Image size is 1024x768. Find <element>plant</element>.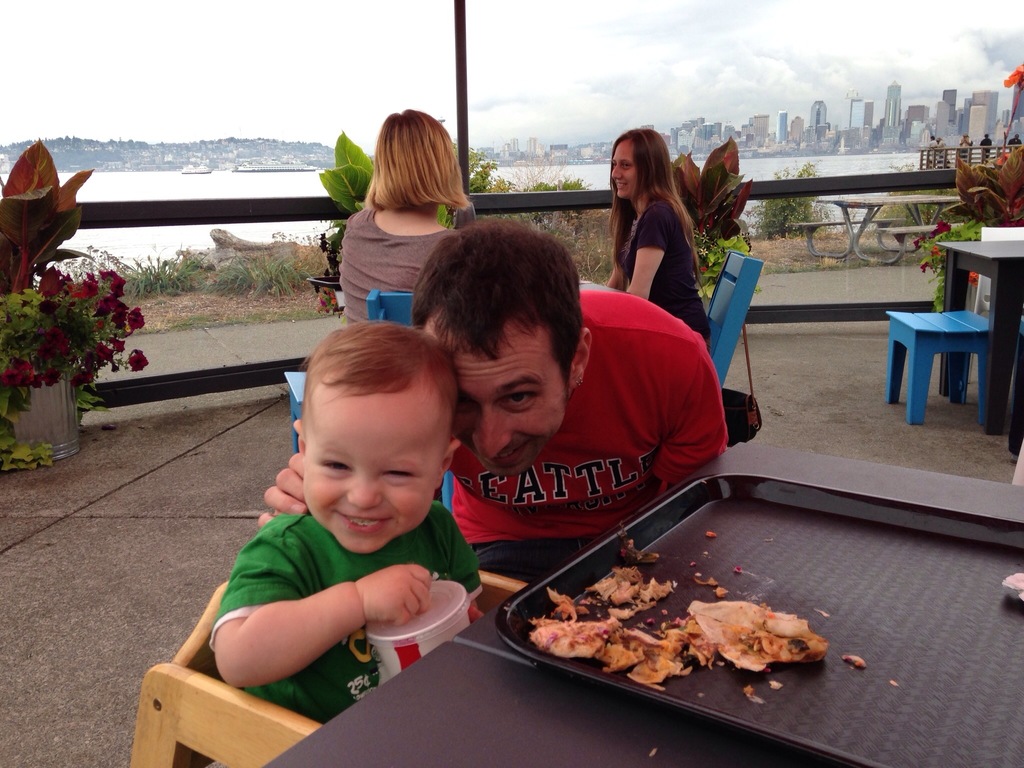
[left=877, top=186, right=966, bottom=224].
